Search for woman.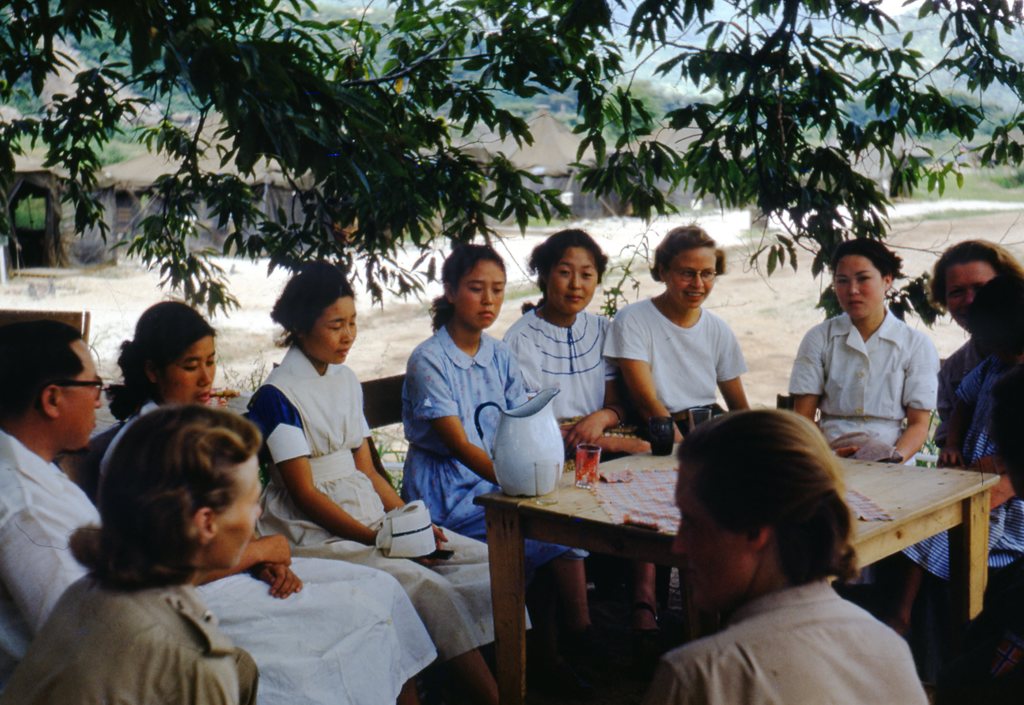
Found at crop(239, 270, 545, 704).
